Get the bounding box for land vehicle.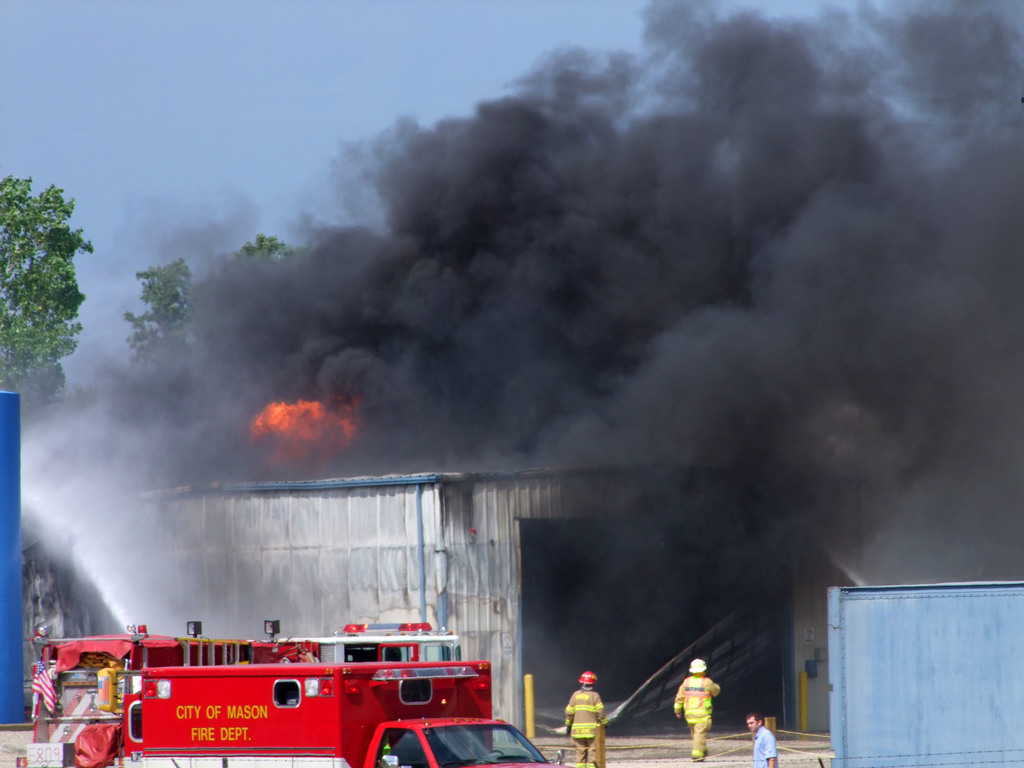
detection(29, 620, 555, 767).
